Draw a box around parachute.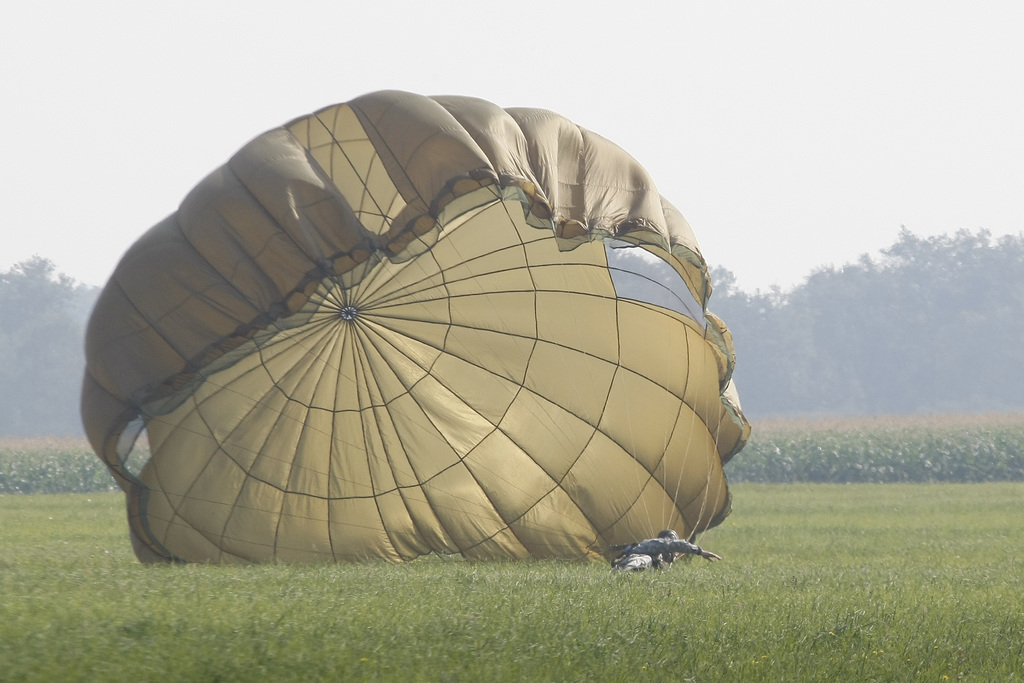
bbox(81, 86, 746, 562).
